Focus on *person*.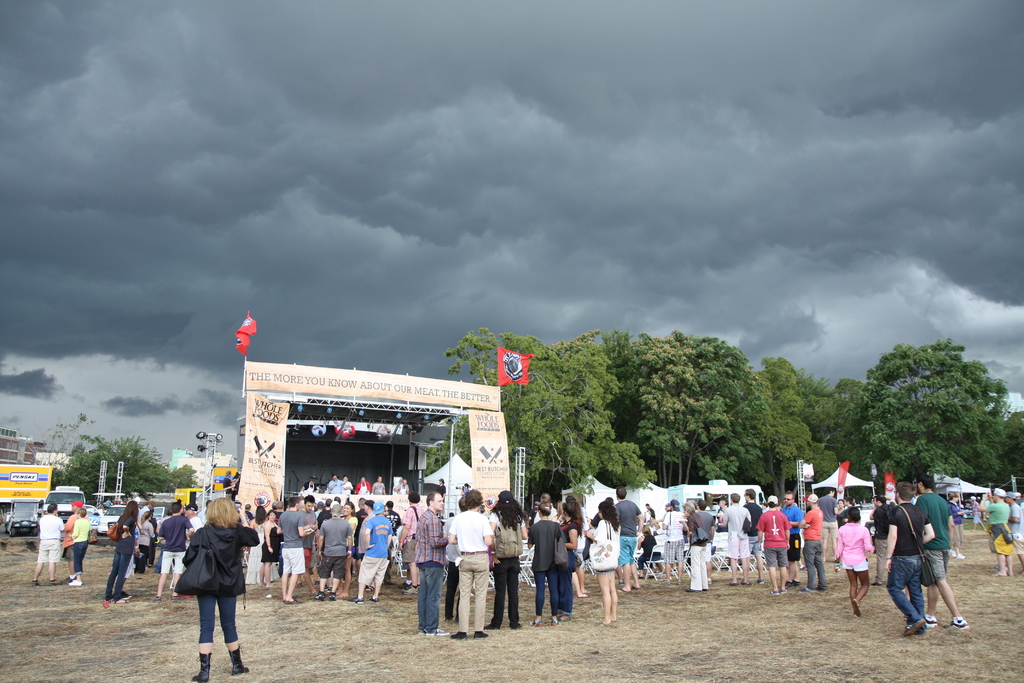
Focused at box(882, 484, 929, 634).
